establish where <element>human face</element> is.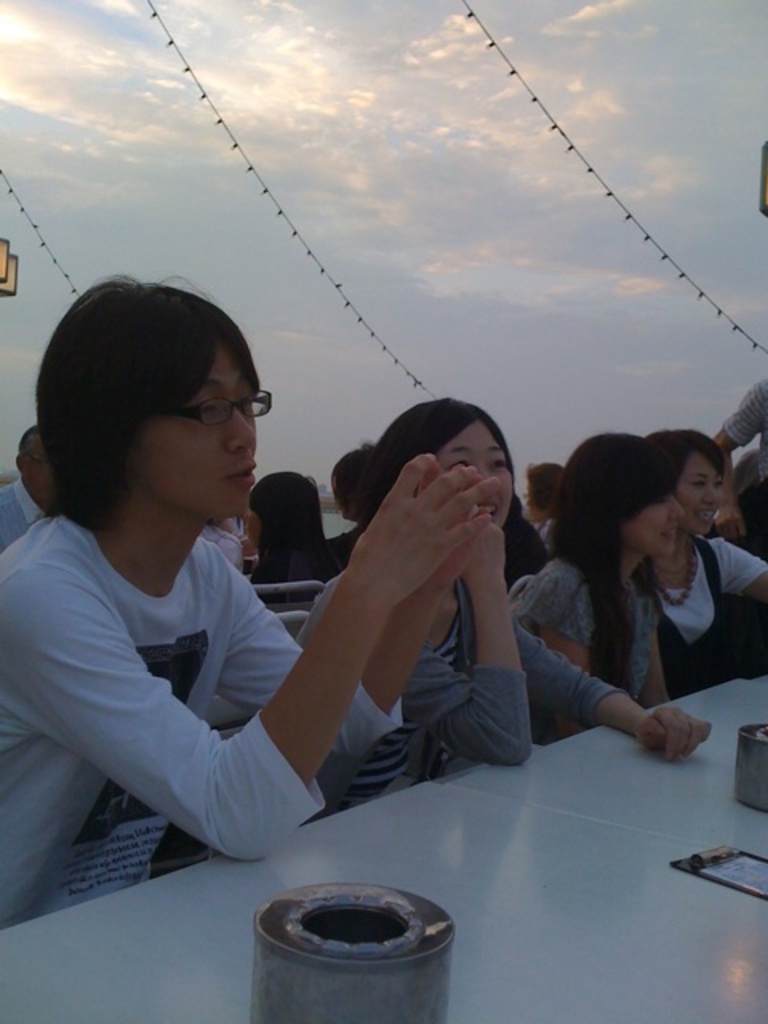
Established at 442 421 514 525.
